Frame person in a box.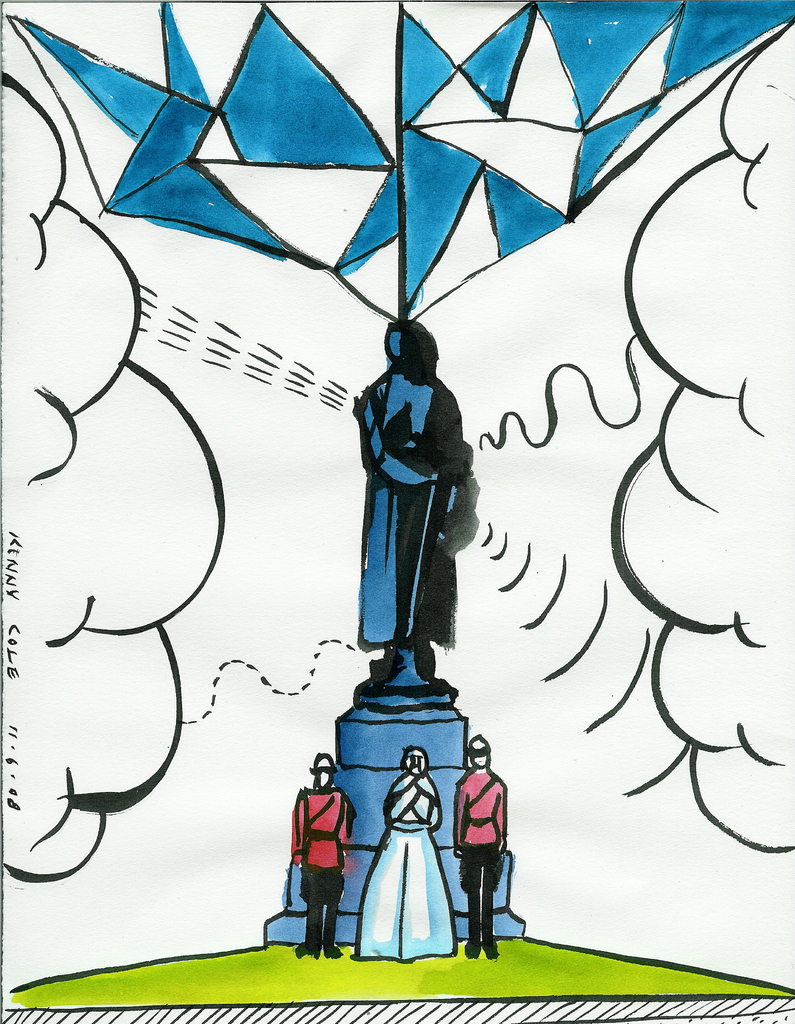
box=[348, 740, 456, 964].
